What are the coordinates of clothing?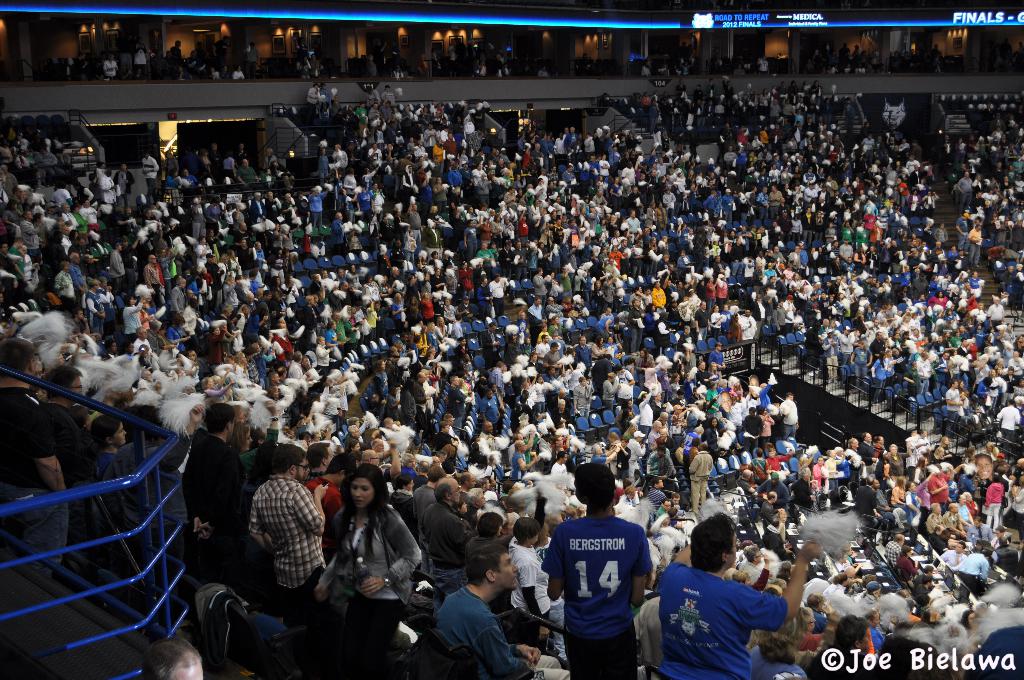
bbox=(140, 155, 156, 189).
